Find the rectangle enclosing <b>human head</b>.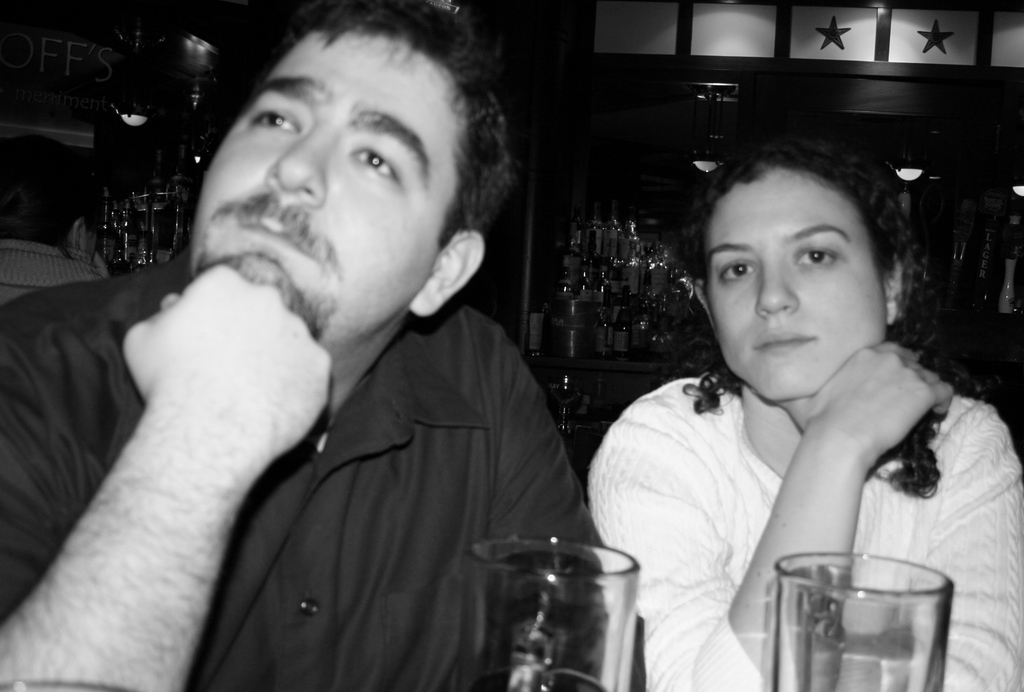
box=[184, 0, 509, 356].
